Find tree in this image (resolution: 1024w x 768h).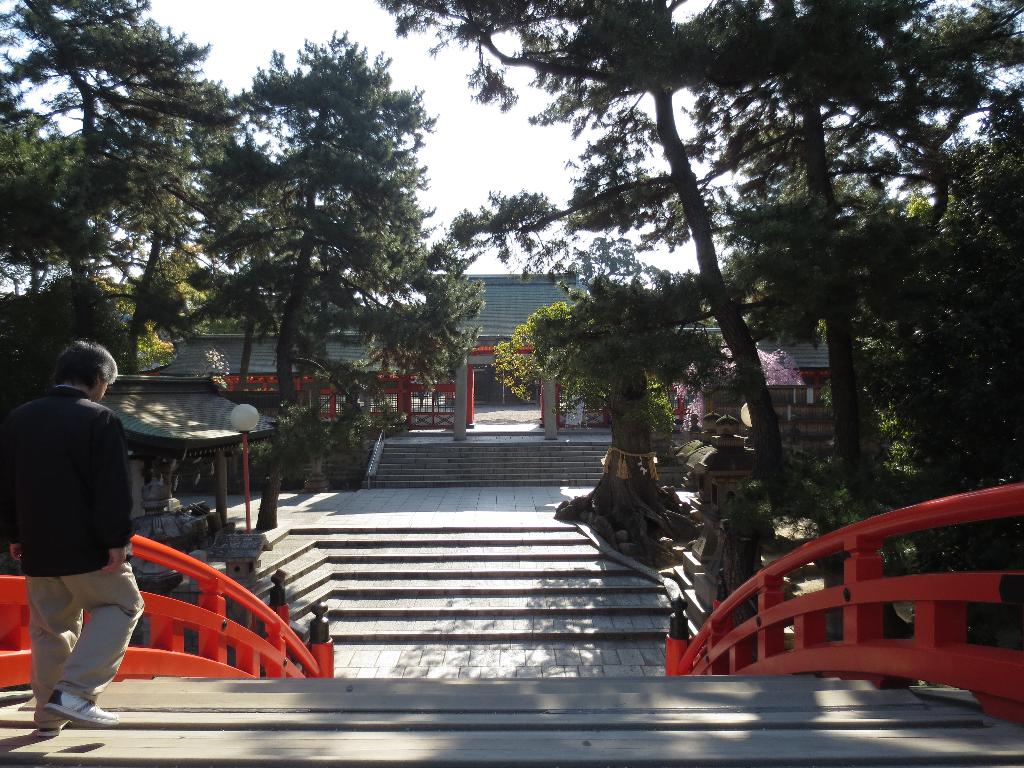
{"x1": 374, "y1": 0, "x2": 904, "y2": 511}.
